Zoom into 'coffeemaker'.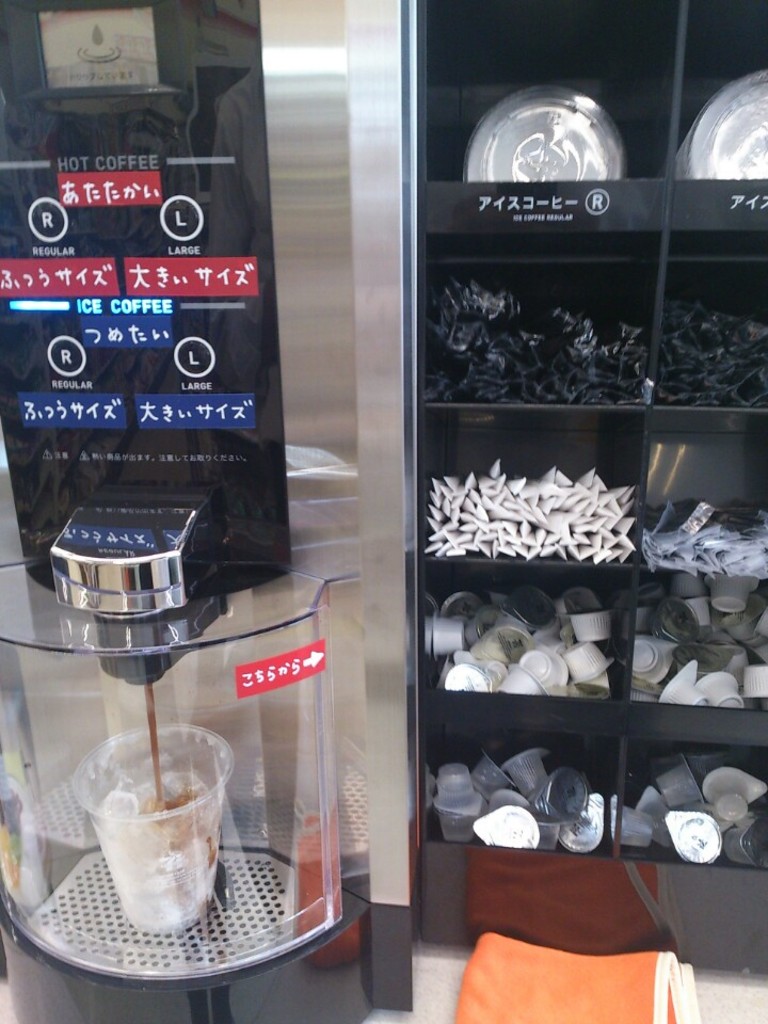
Zoom target: l=0, t=0, r=372, b=1023.
